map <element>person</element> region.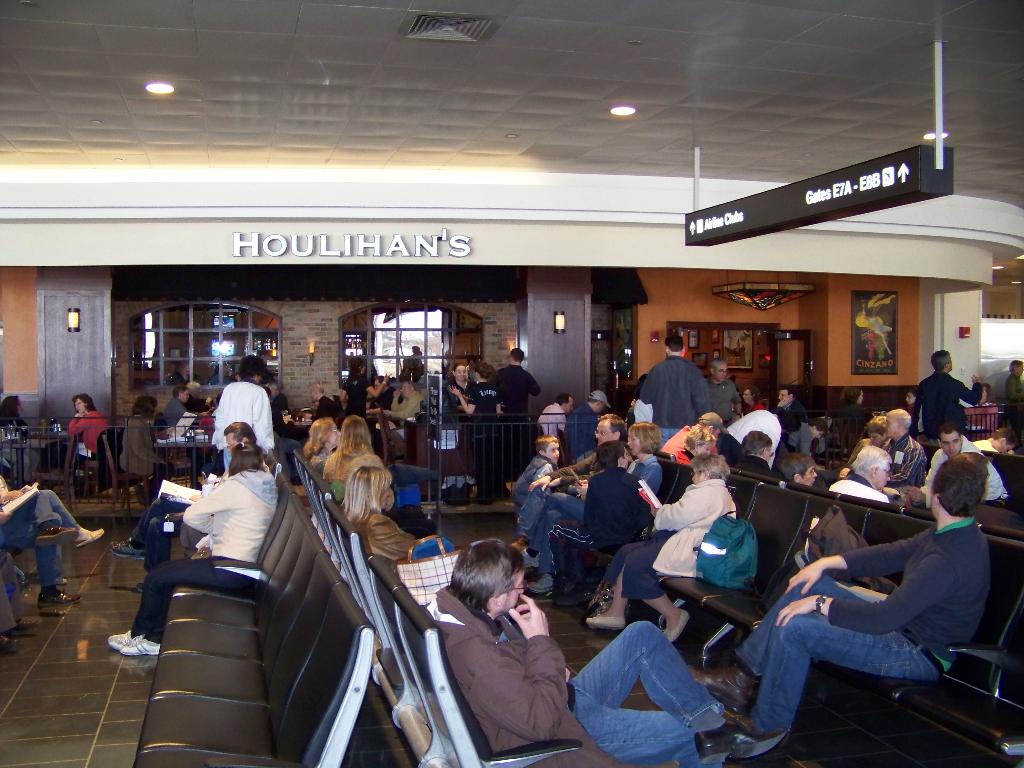
Mapped to 296 419 351 468.
